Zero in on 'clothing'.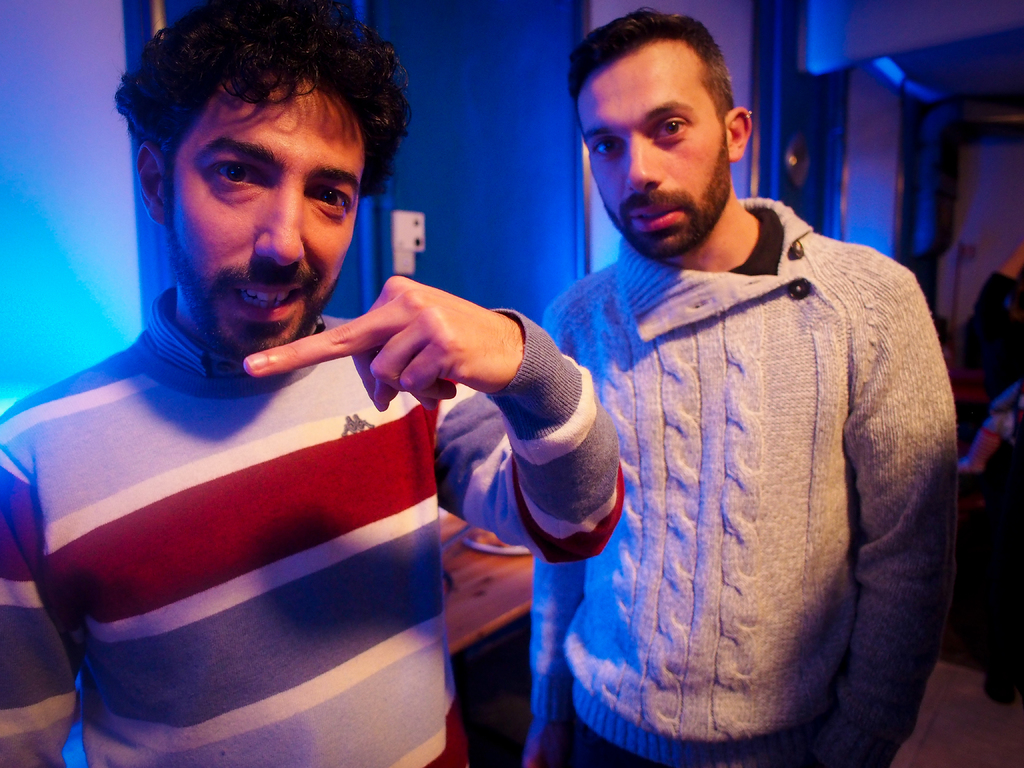
Zeroed in: select_region(148, 287, 325, 377).
